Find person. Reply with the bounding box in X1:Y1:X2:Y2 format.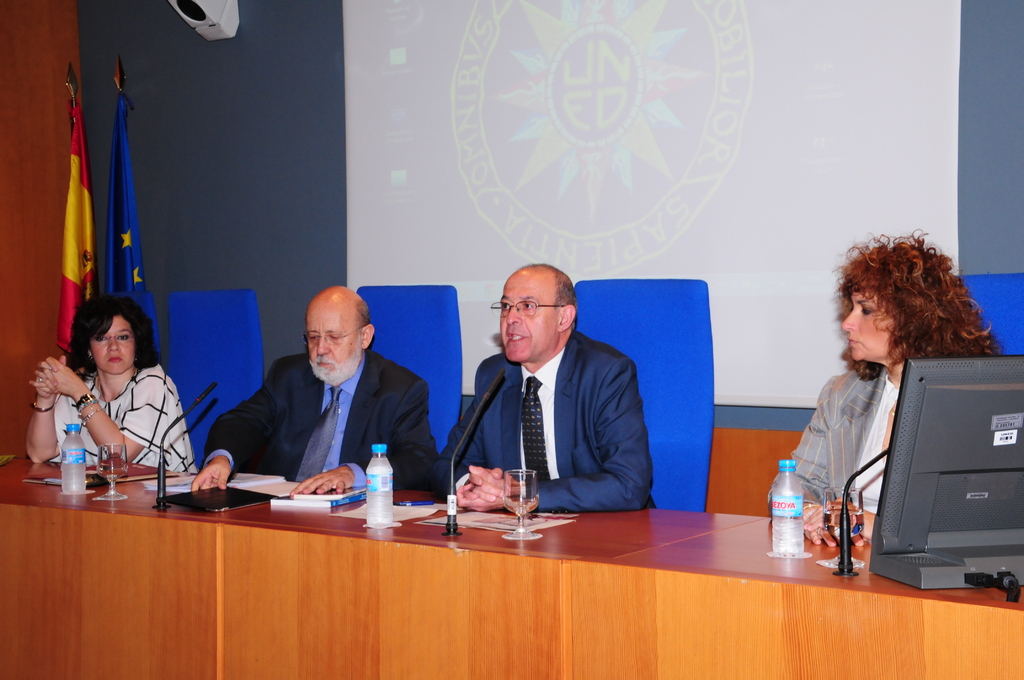
184:284:430:511.
